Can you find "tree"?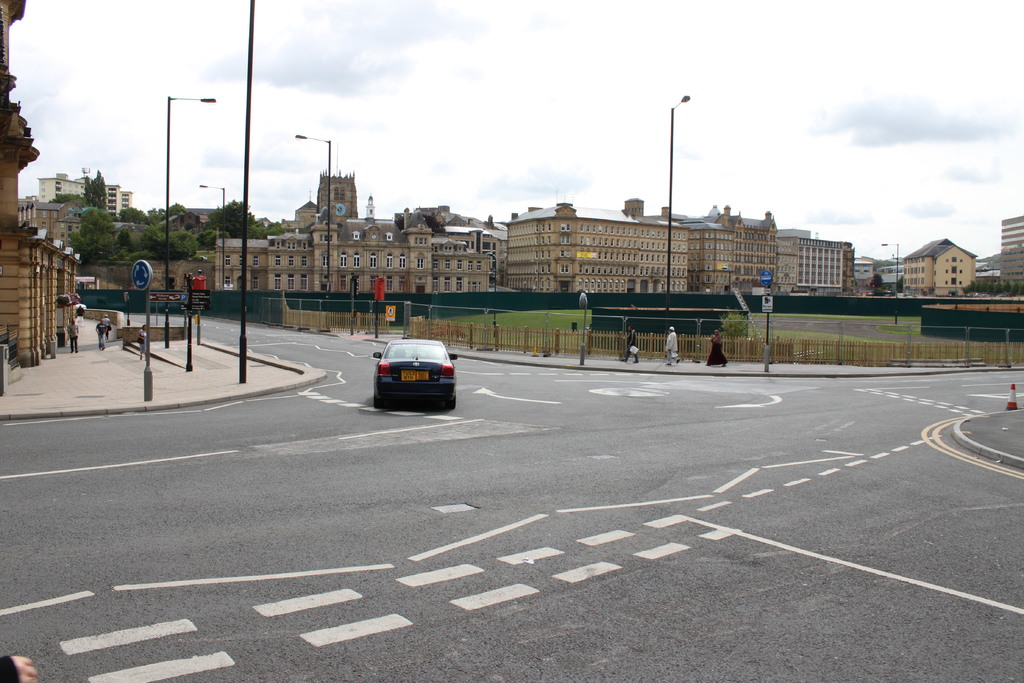
Yes, bounding box: x1=871 y1=273 x2=886 y2=299.
